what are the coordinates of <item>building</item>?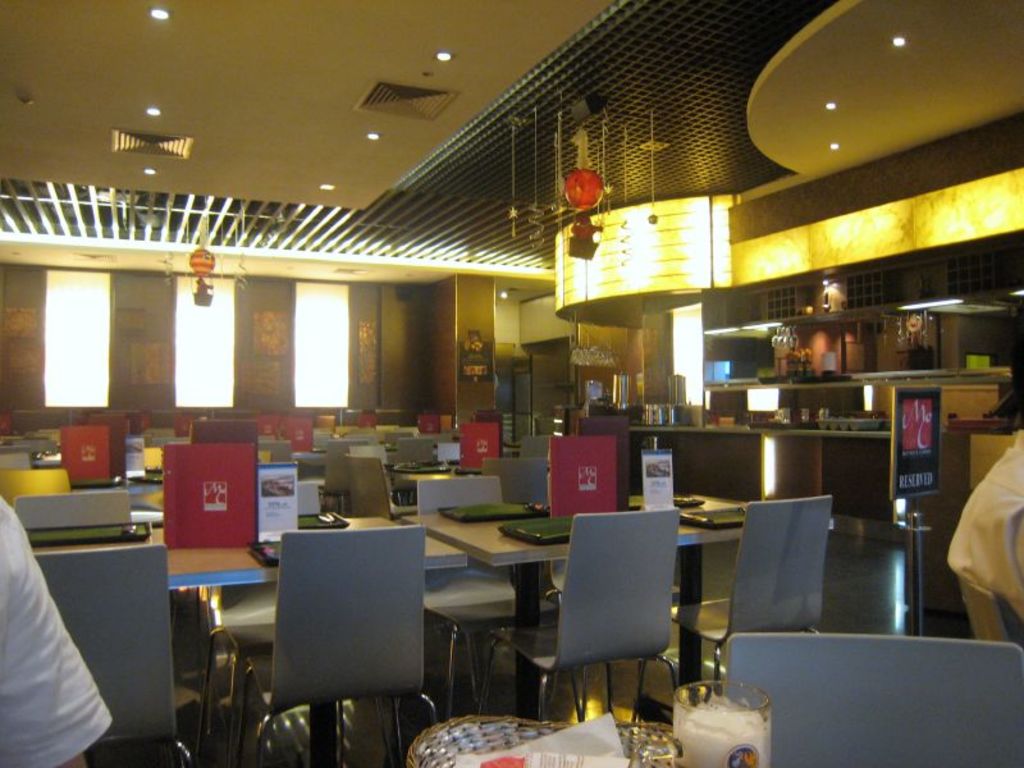
bbox=(0, 0, 1023, 764).
